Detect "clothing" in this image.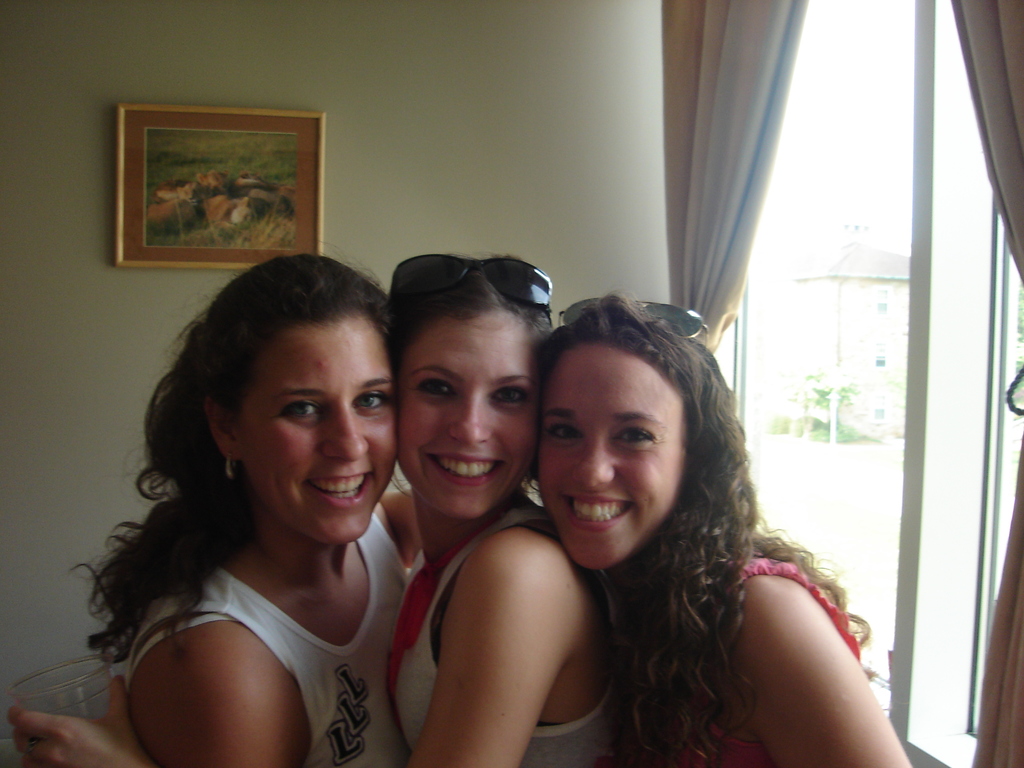
Detection: {"left": 667, "top": 550, "right": 864, "bottom": 767}.
